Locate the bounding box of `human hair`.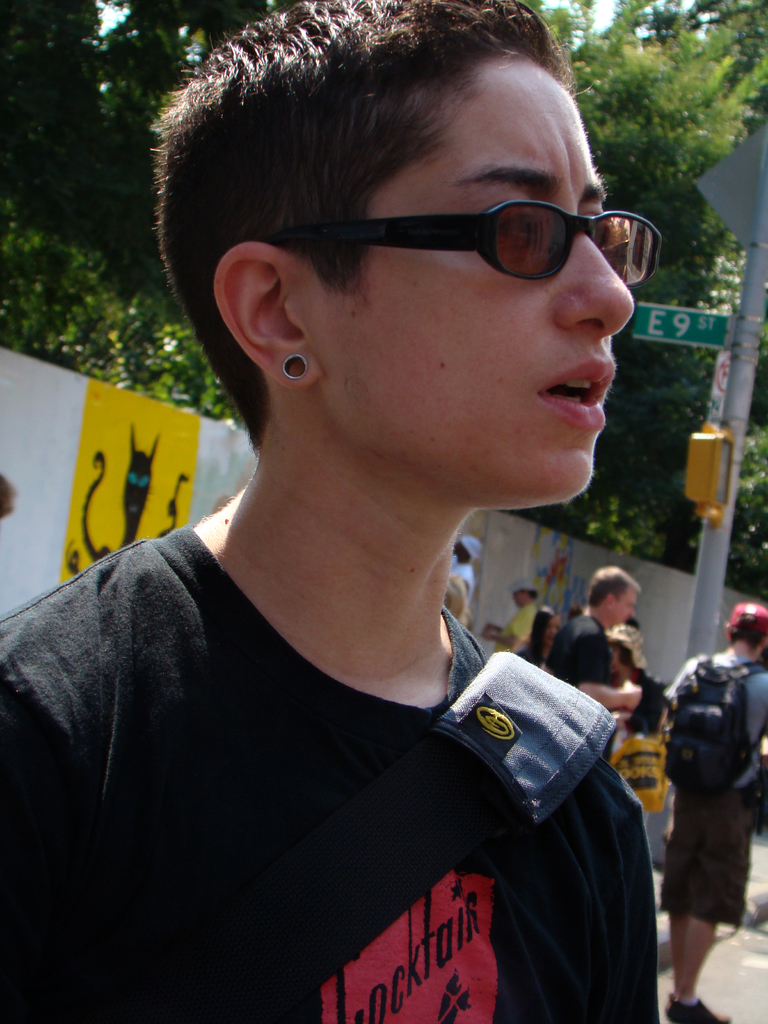
Bounding box: Rect(444, 575, 470, 627).
